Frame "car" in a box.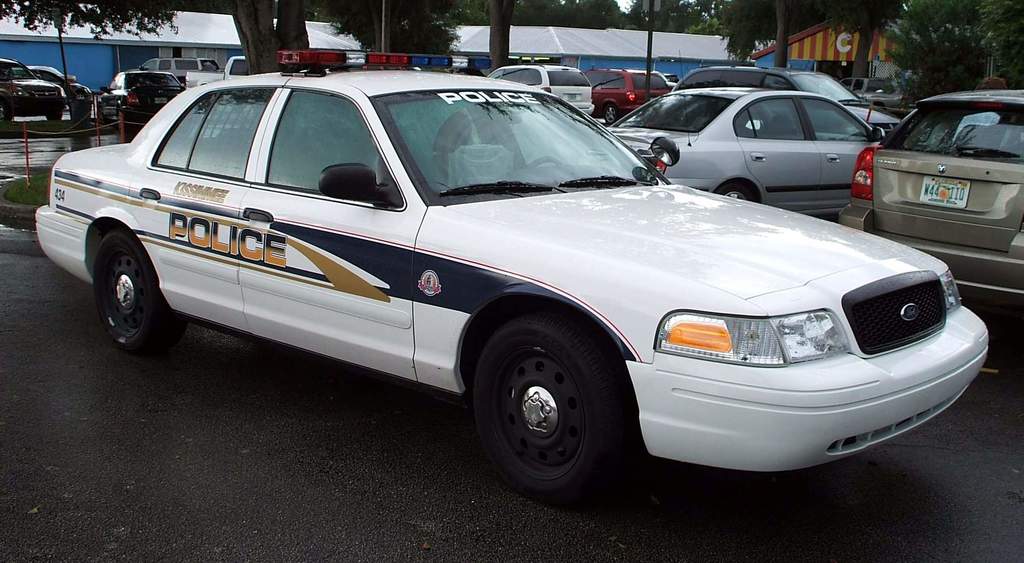
<box>489,62,598,115</box>.
